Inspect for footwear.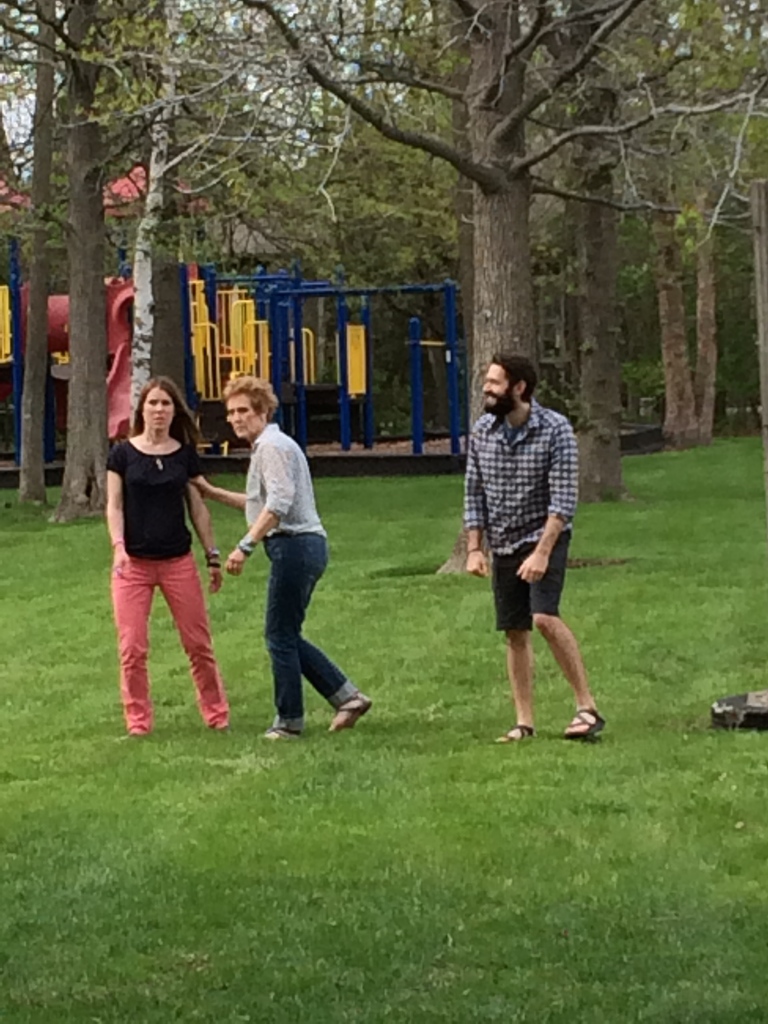
Inspection: (left=564, top=708, right=606, bottom=742).
